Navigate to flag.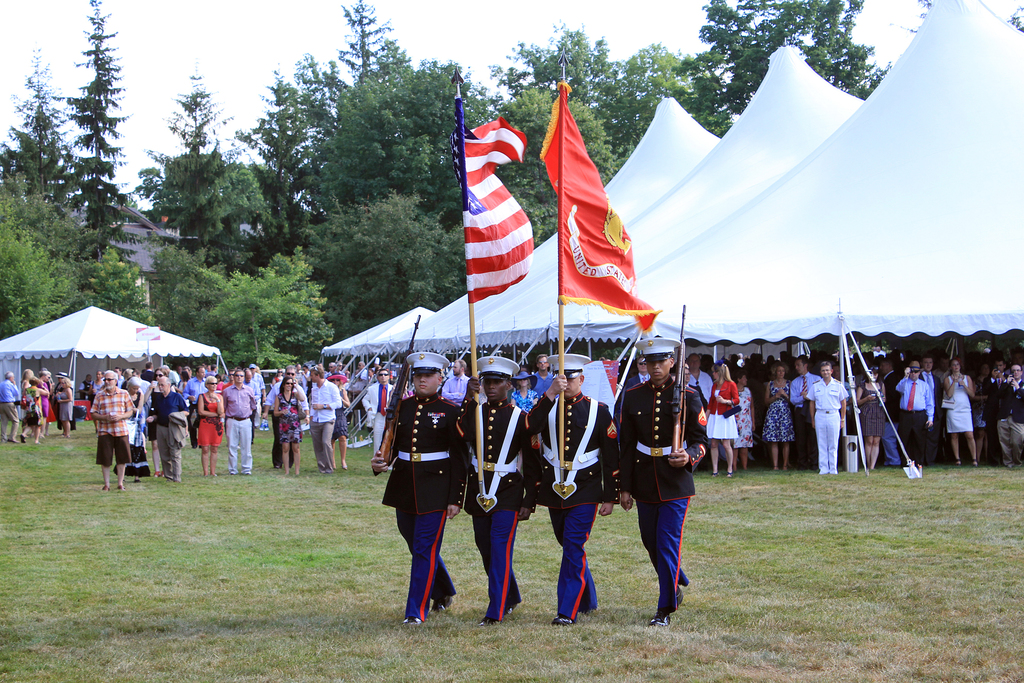
Navigation target: left=538, top=84, right=636, bottom=336.
